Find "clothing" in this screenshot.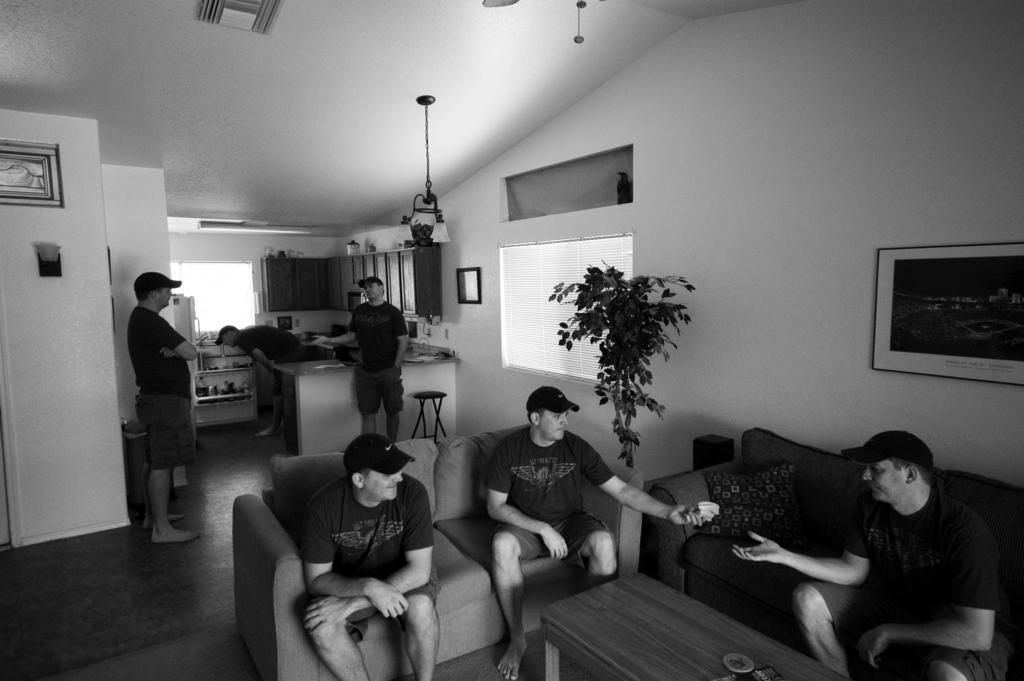
The bounding box for "clothing" is l=485, t=424, r=619, b=571.
